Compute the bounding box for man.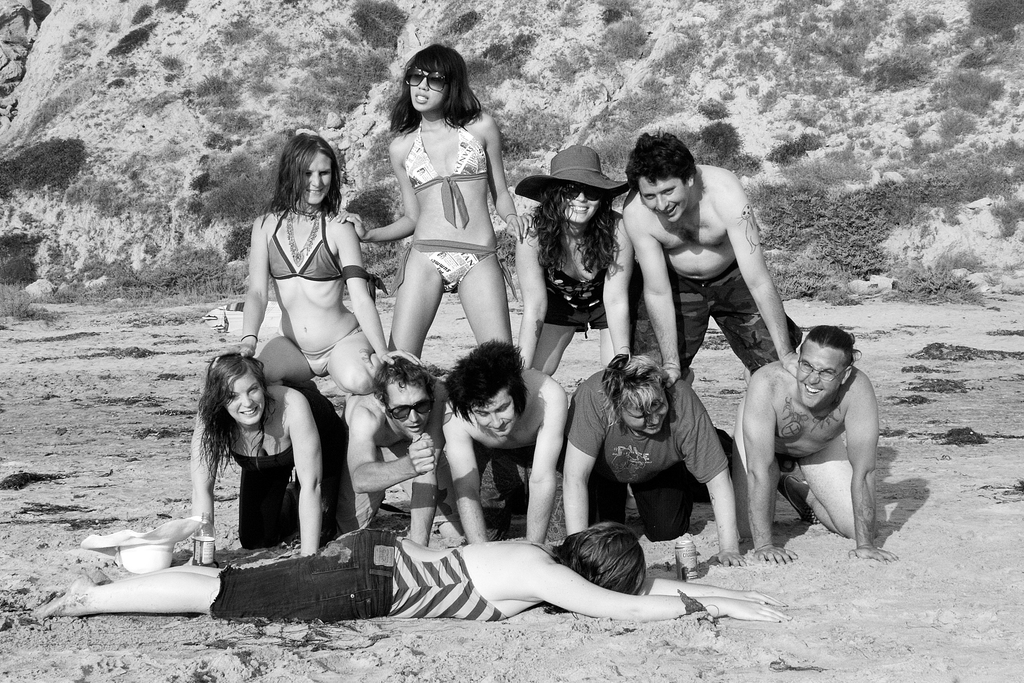
bbox=[421, 355, 564, 539].
